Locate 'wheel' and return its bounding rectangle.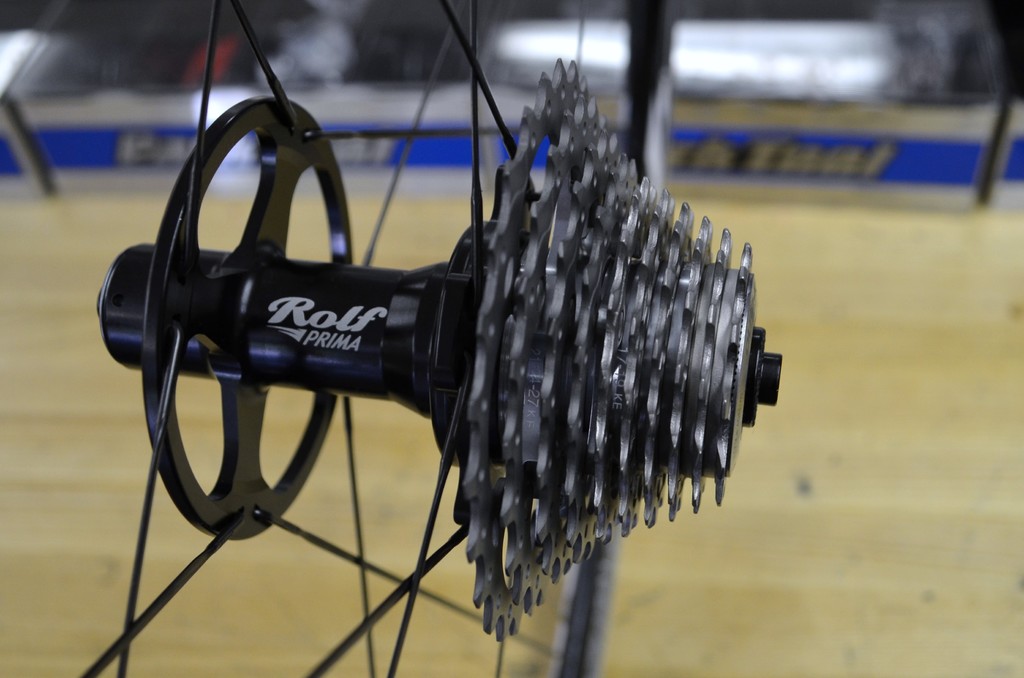
select_region(0, 0, 781, 677).
